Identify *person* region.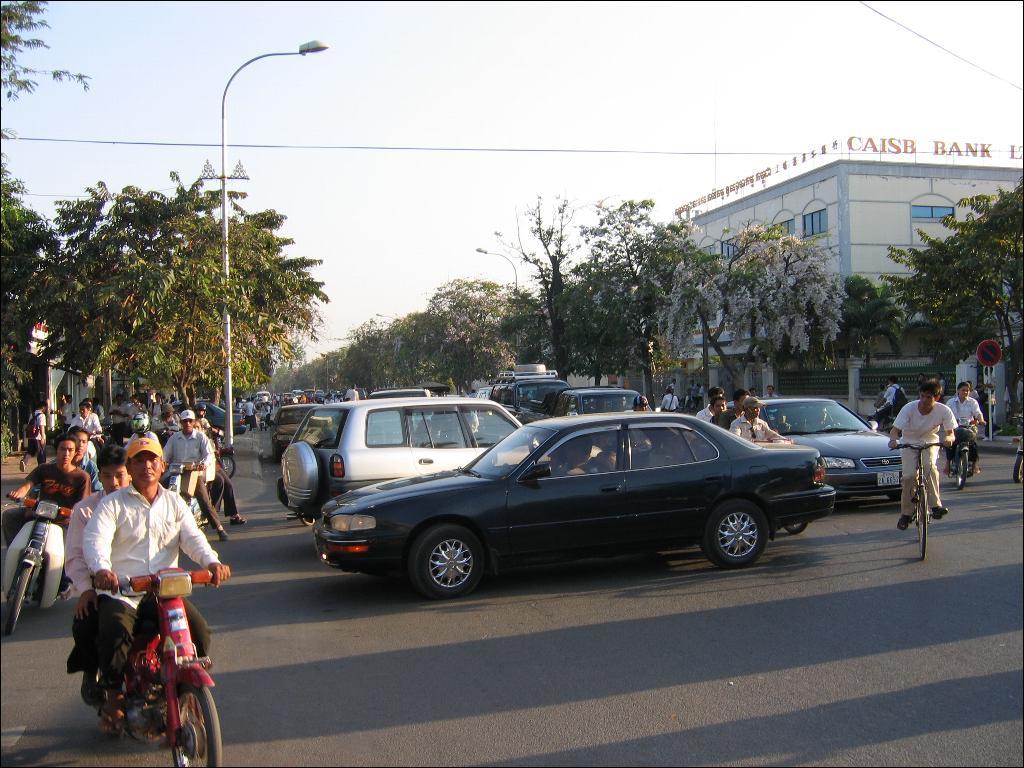
Region: [710,386,738,437].
